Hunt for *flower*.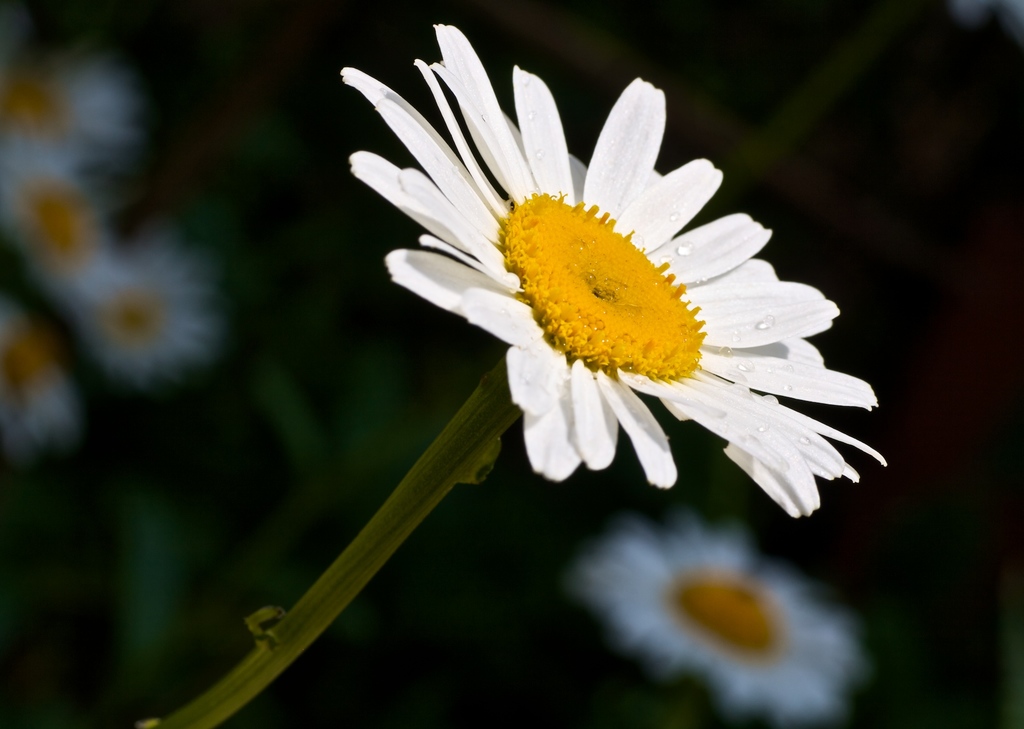
Hunted down at bbox=[359, 69, 813, 524].
